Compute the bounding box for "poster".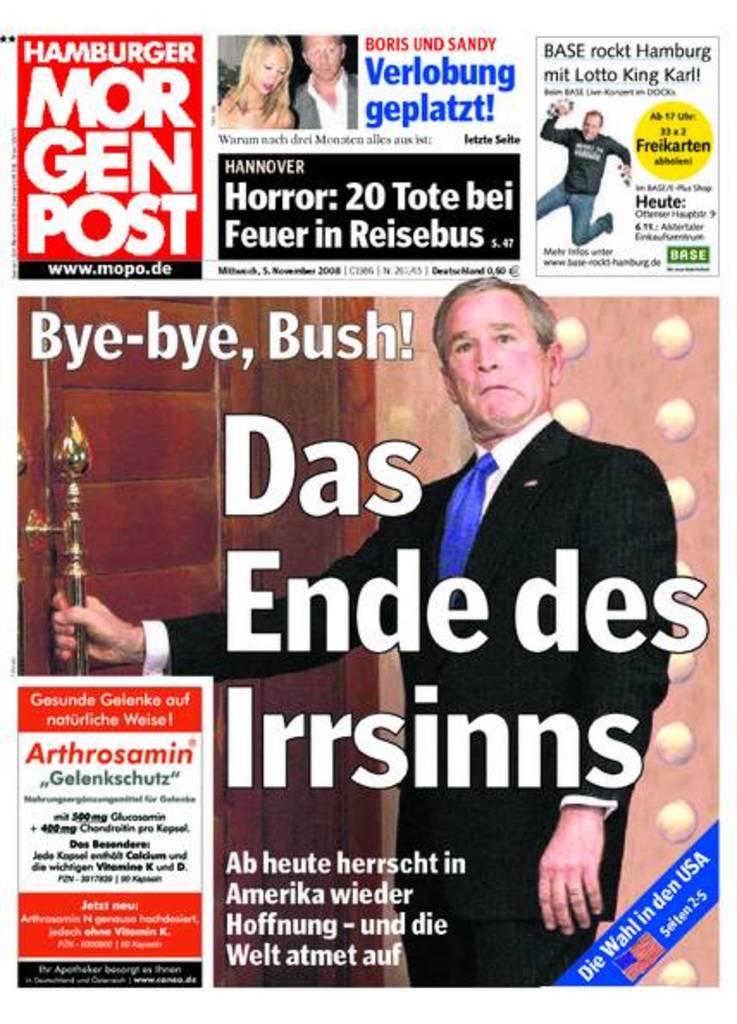
[0,0,735,1022].
